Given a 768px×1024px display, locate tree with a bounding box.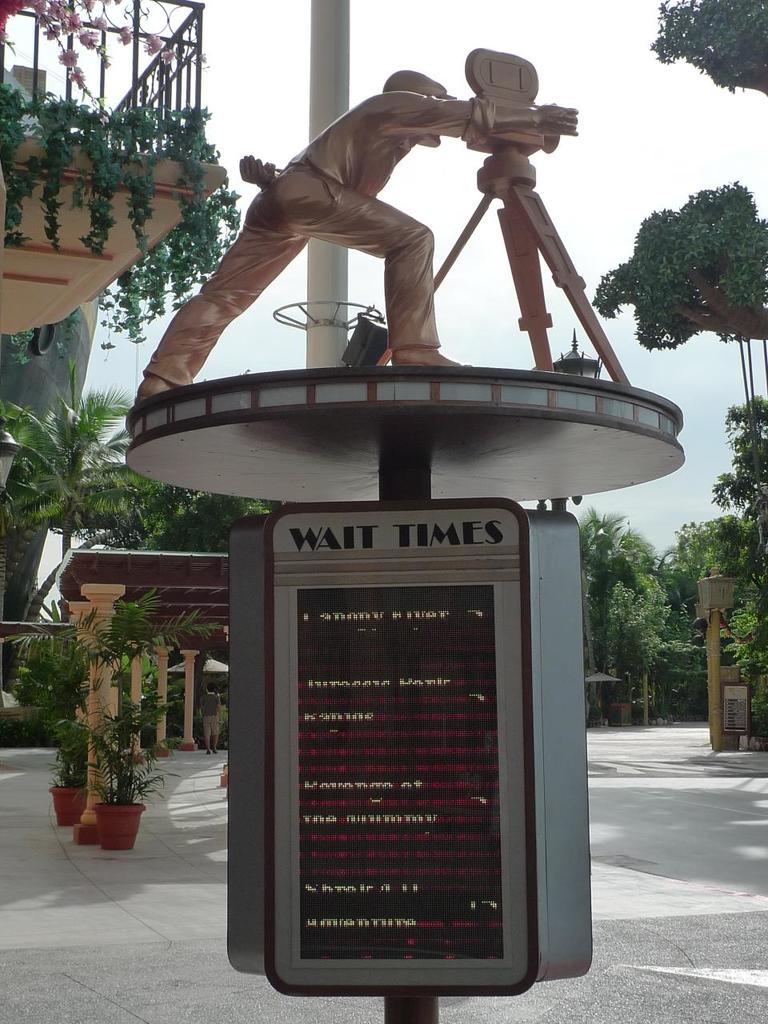
Located: bbox=[0, 359, 182, 620].
